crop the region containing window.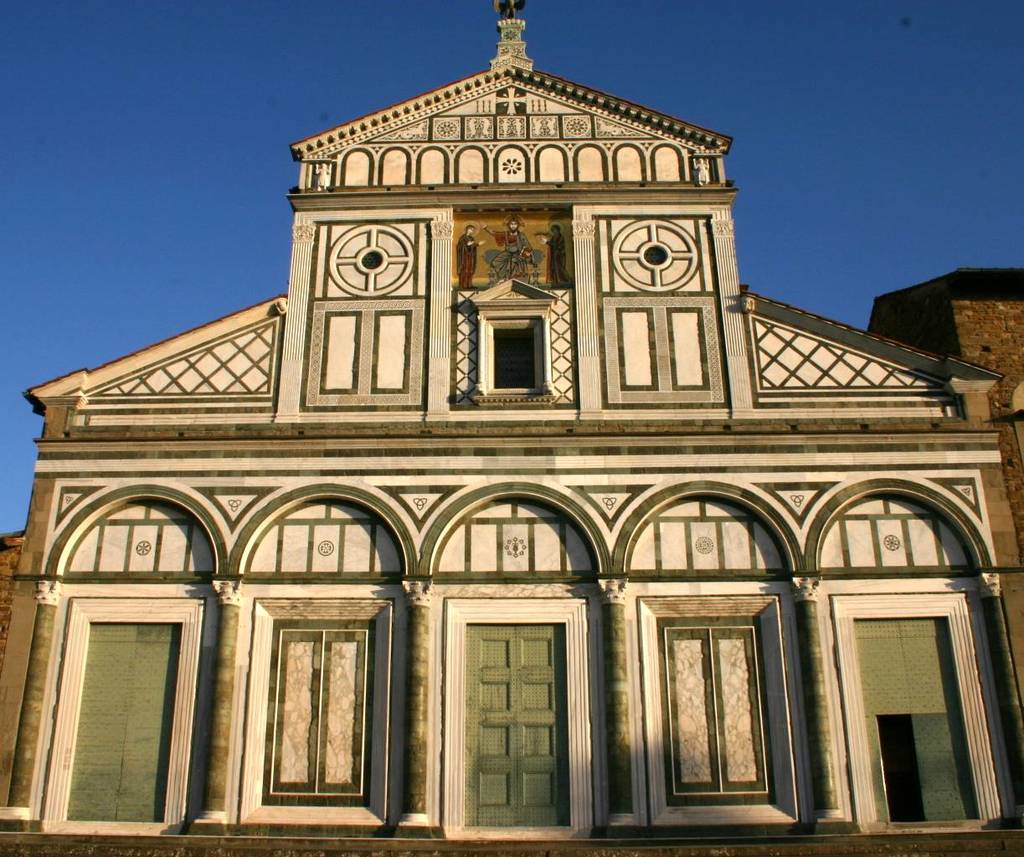
Crop region: 257 618 371 806.
